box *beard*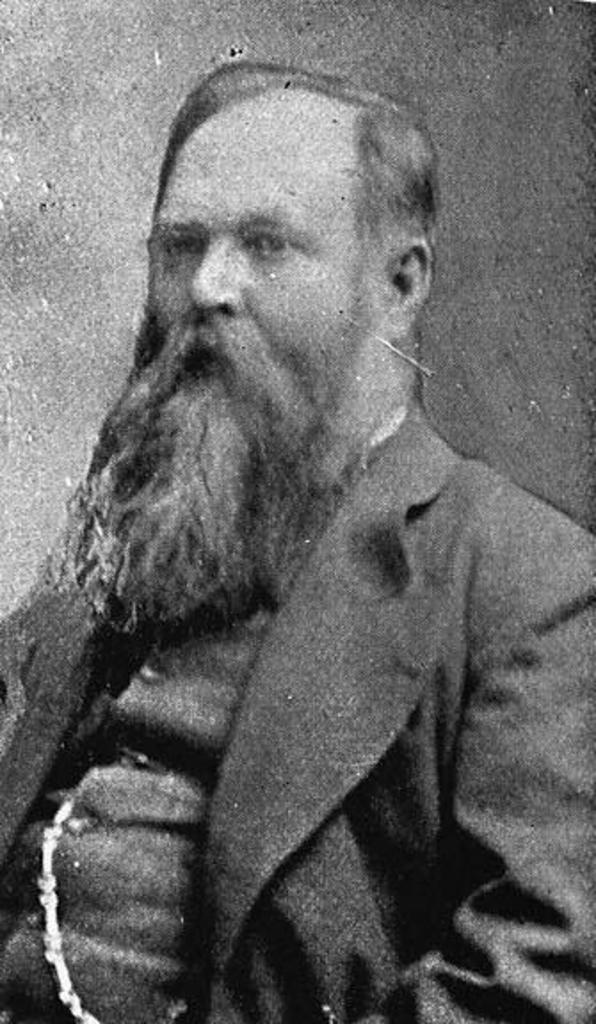
box(62, 308, 350, 636)
